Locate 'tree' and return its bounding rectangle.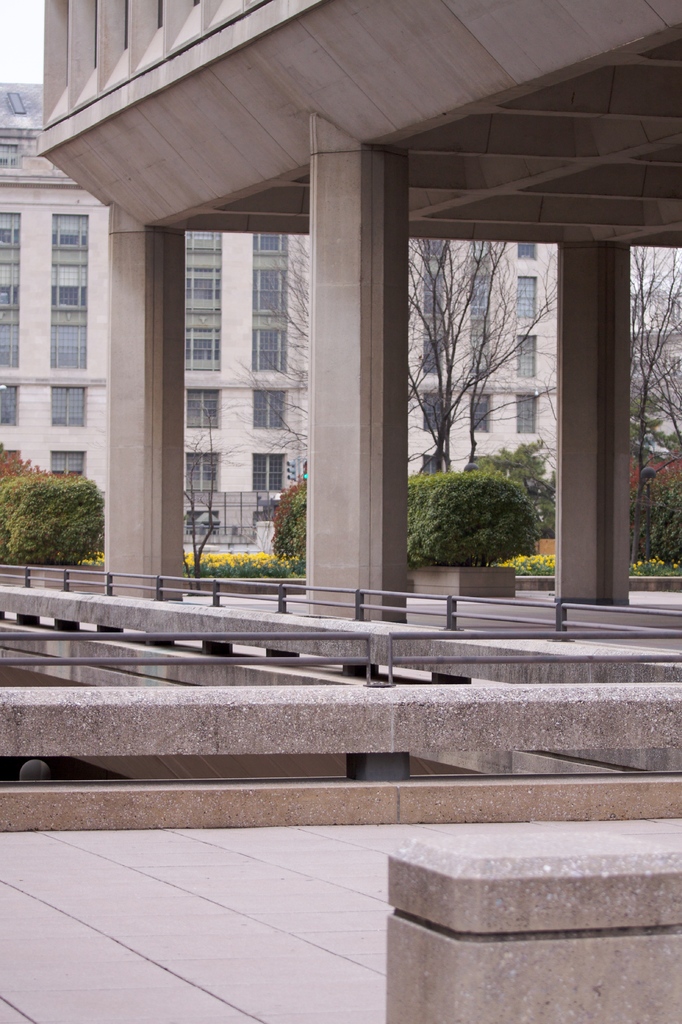
rect(626, 243, 681, 572).
